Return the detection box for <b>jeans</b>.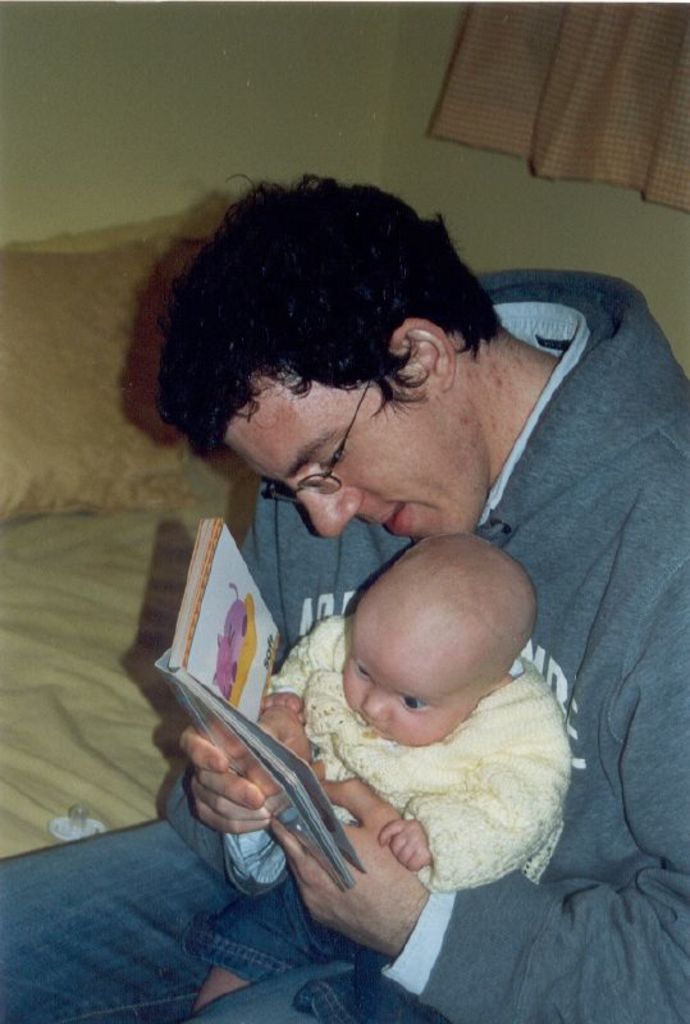
(0, 819, 358, 1023).
